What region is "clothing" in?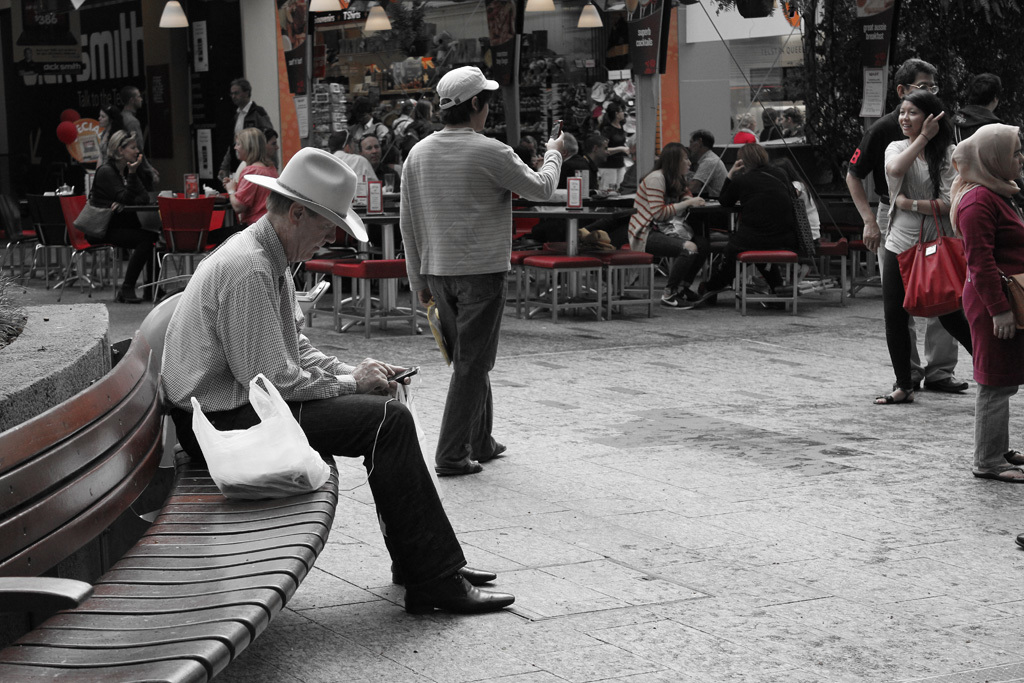
select_region(231, 161, 243, 182).
